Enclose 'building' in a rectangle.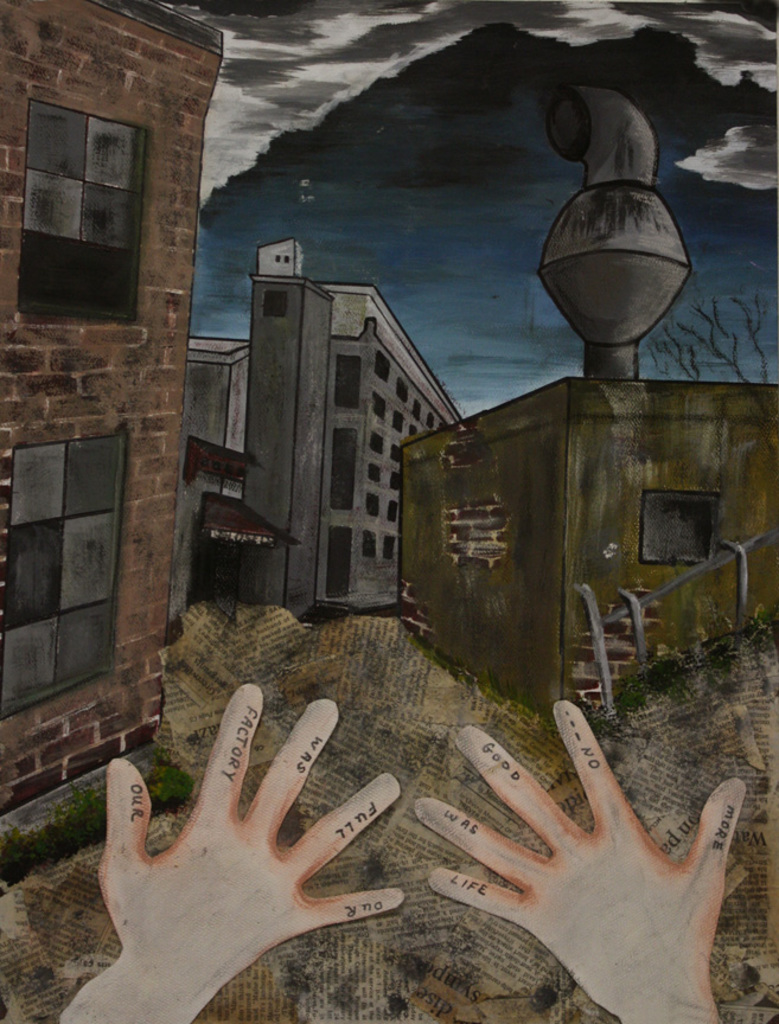
(0,0,219,818).
